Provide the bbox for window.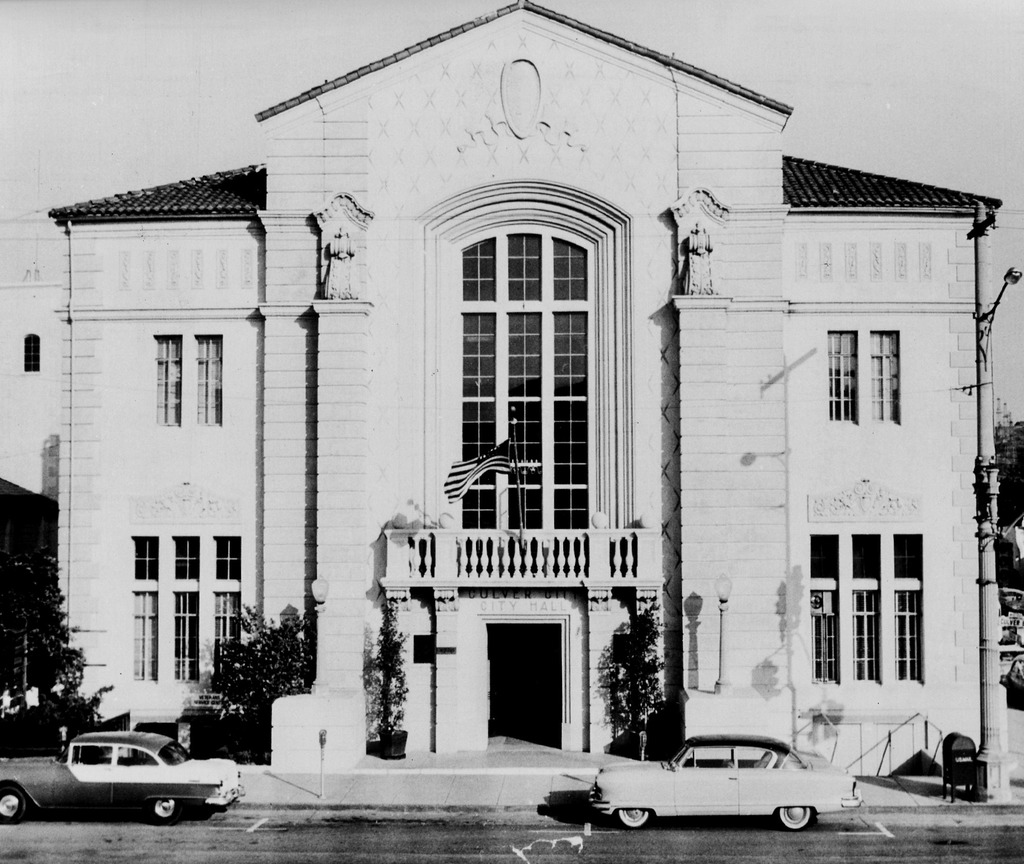
868:328:906:426.
